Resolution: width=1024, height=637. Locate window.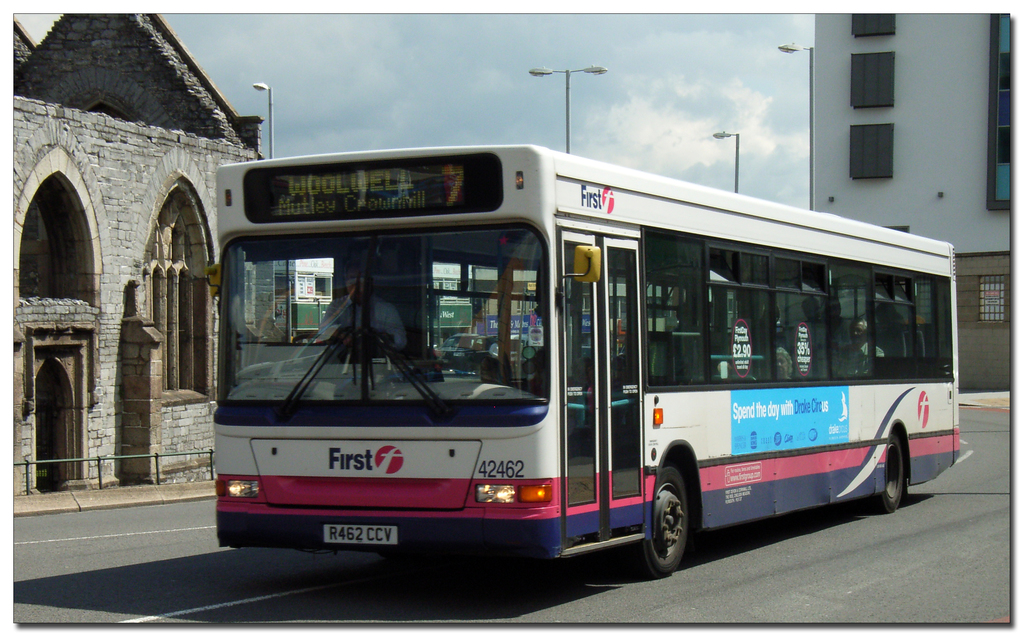
<bbox>852, 55, 895, 106</bbox>.
